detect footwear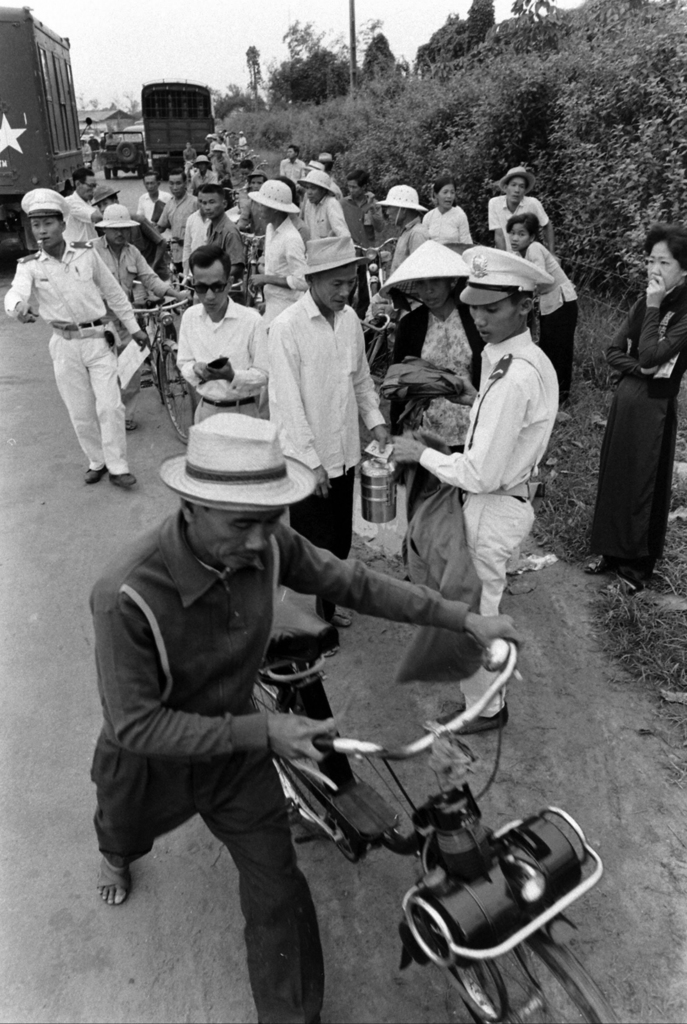
locate(106, 474, 138, 486)
